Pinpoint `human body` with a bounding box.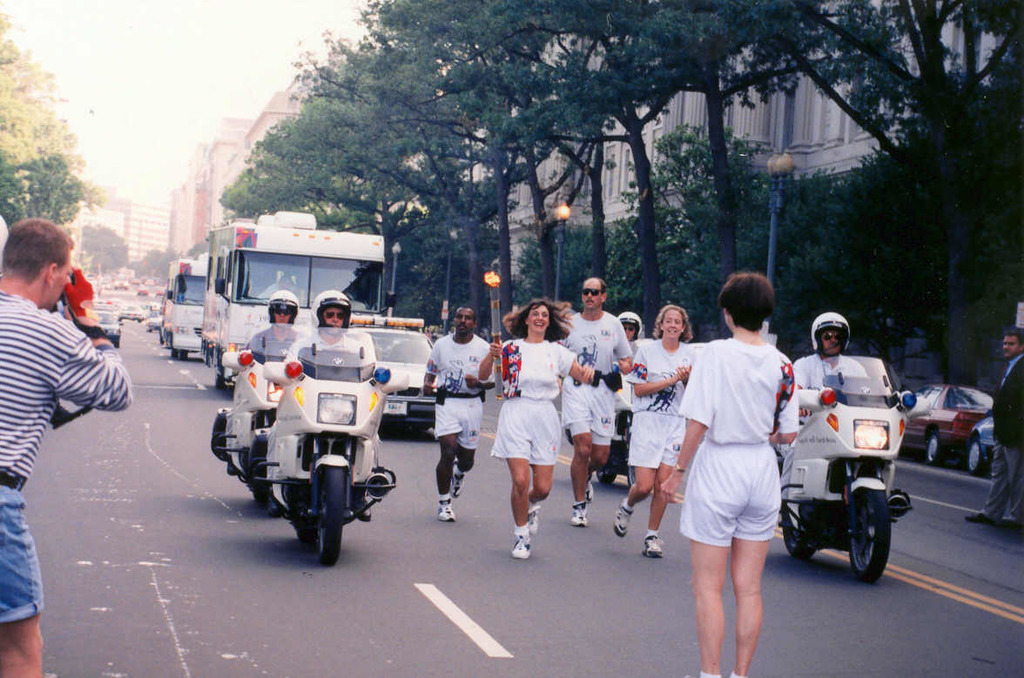
rect(777, 310, 864, 476).
